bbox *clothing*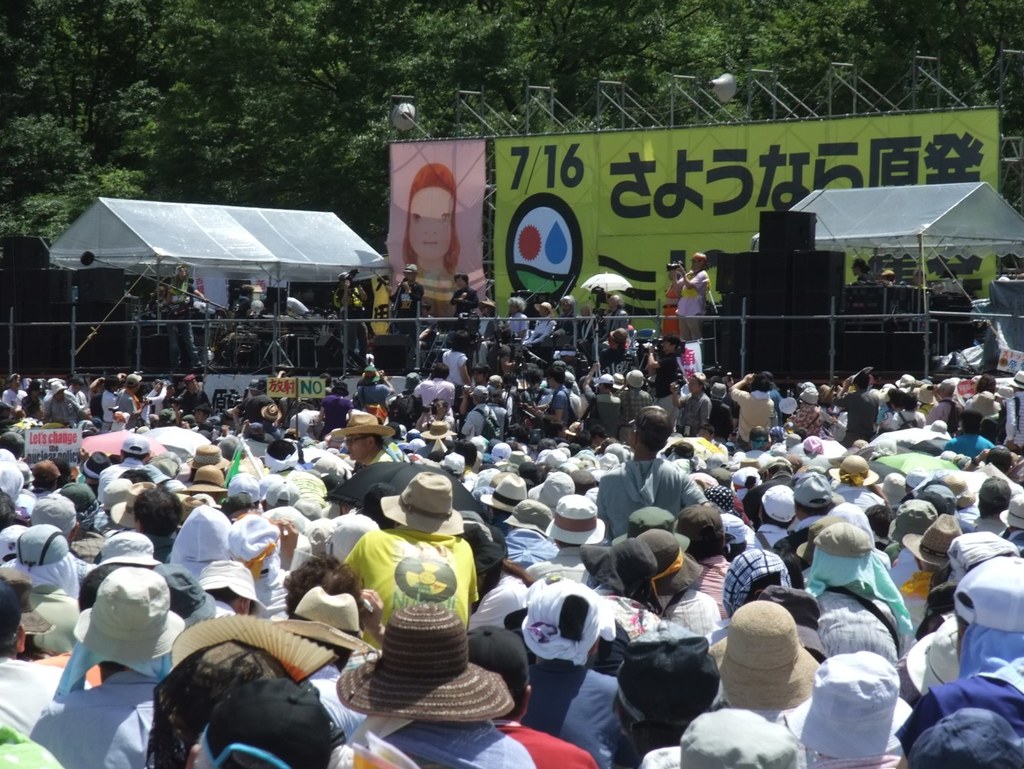
locate(175, 386, 216, 422)
